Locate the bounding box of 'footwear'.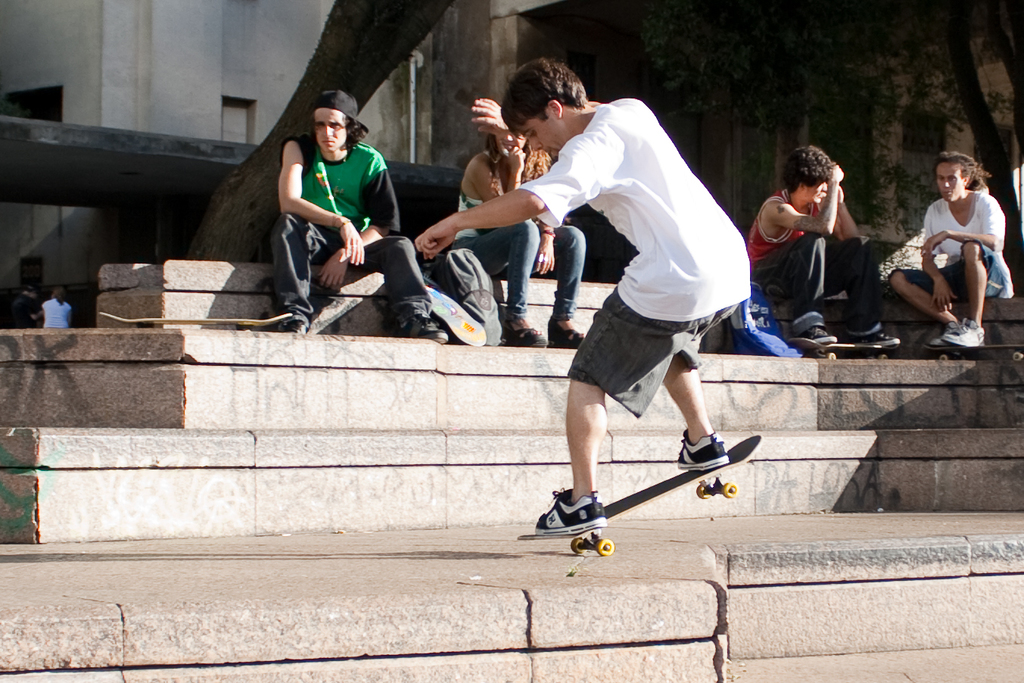
Bounding box: box(506, 318, 547, 347).
